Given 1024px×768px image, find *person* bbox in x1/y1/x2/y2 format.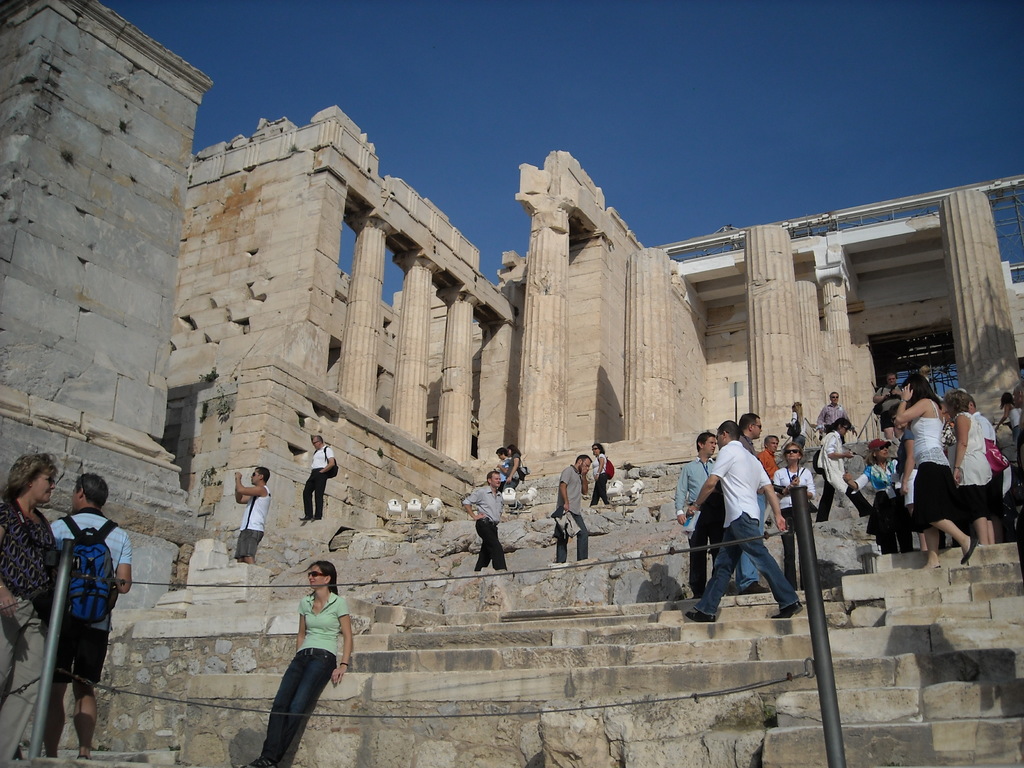
300/431/340/529.
